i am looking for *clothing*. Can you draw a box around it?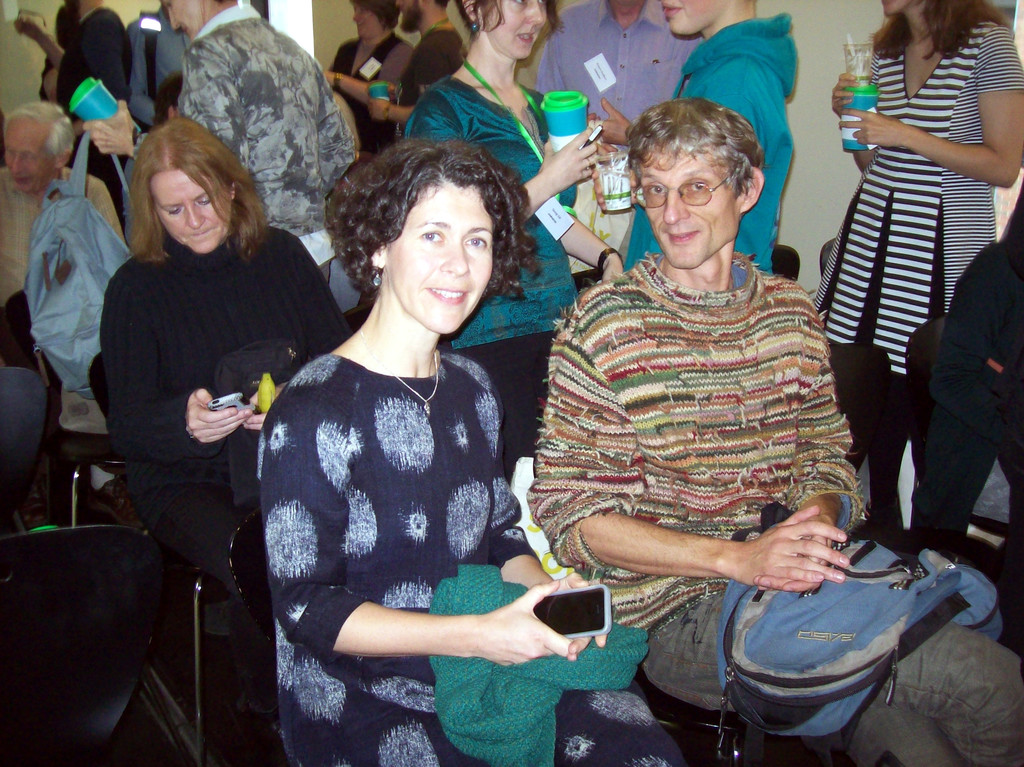
Sure, the bounding box is x1=260, y1=337, x2=696, y2=766.
